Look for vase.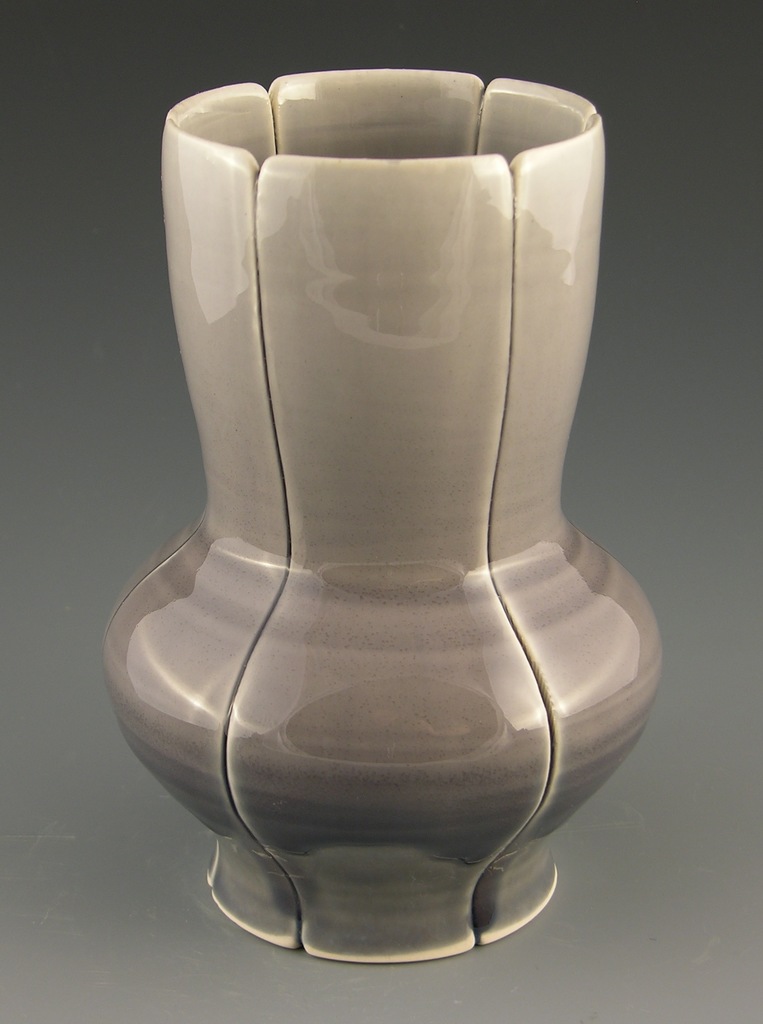
Found: x1=97 y1=68 x2=668 y2=963.
